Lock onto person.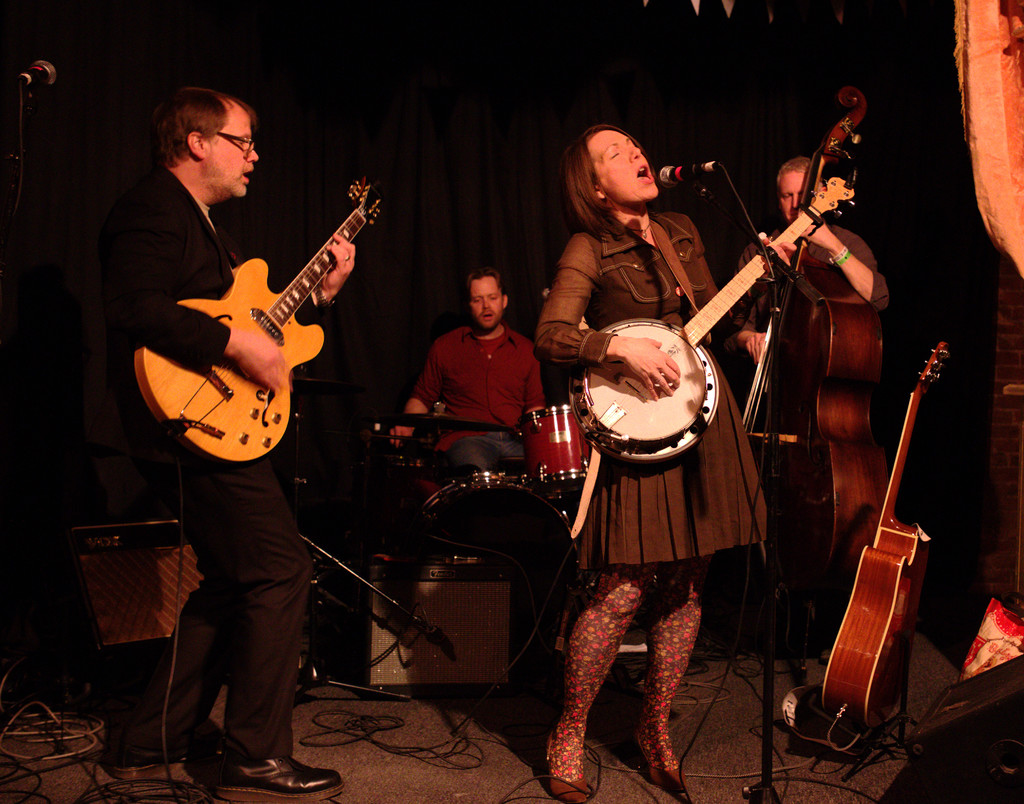
Locked: 378 268 554 467.
